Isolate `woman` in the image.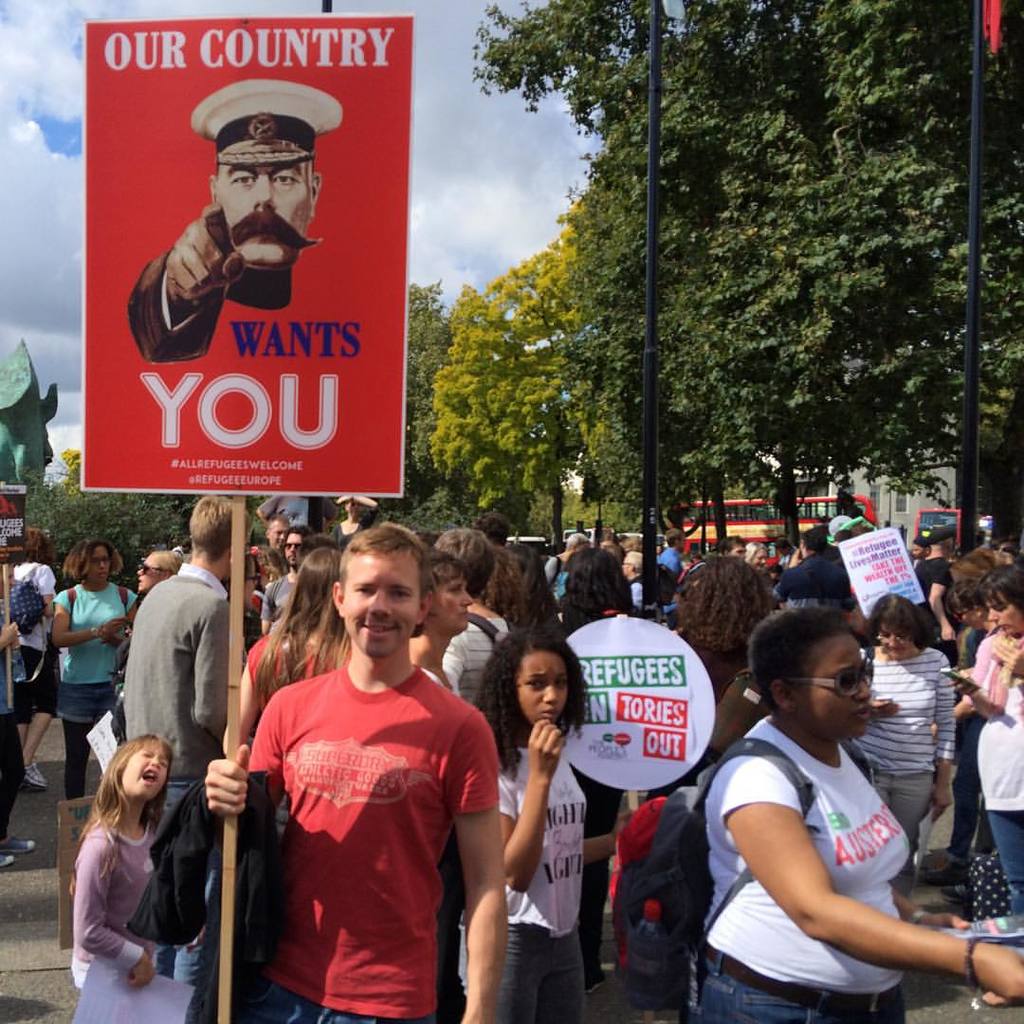
Isolated region: (553,542,645,988).
